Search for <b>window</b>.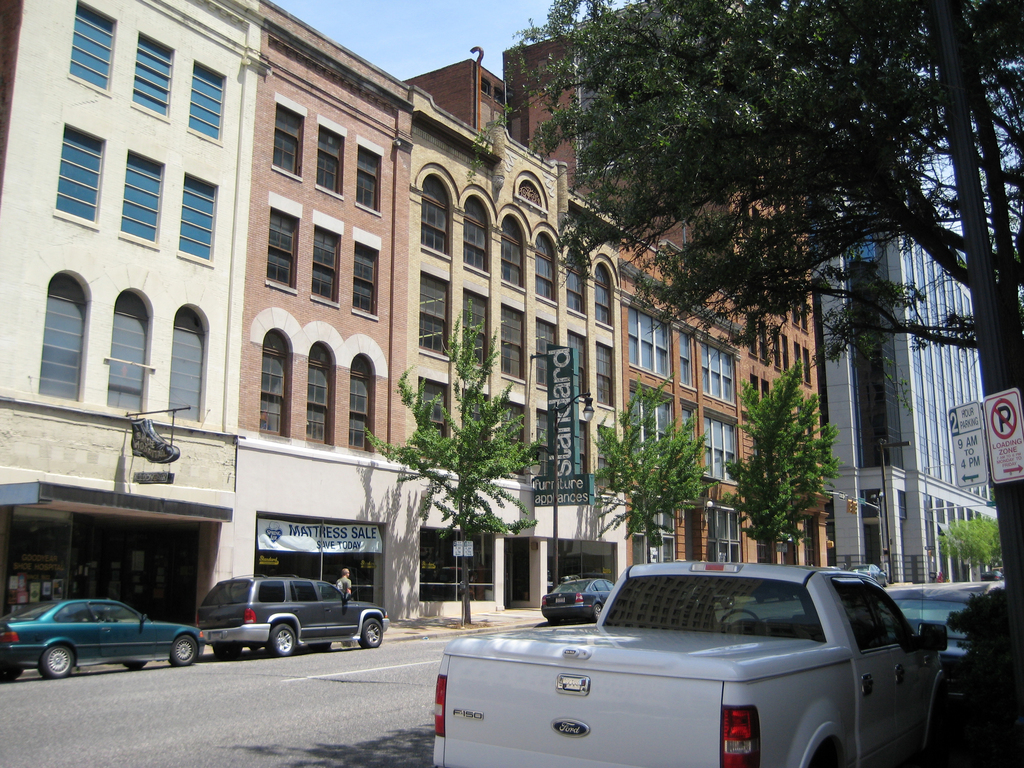
Found at <region>306, 342, 332, 442</region>.
